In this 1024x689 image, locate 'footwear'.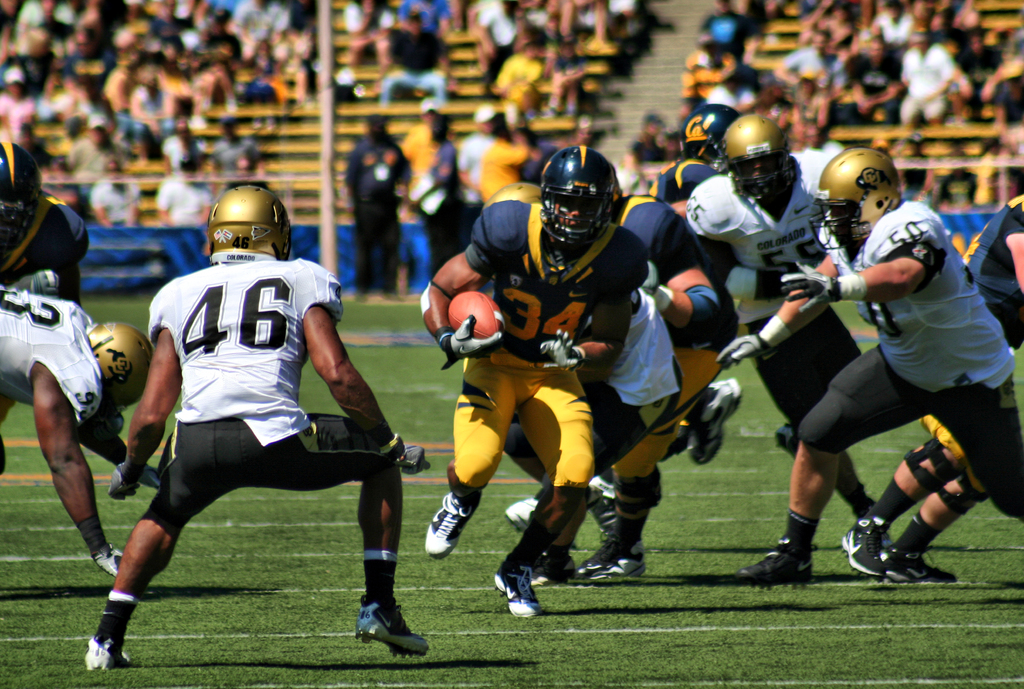
Bounding box: 572:531:650:579.
